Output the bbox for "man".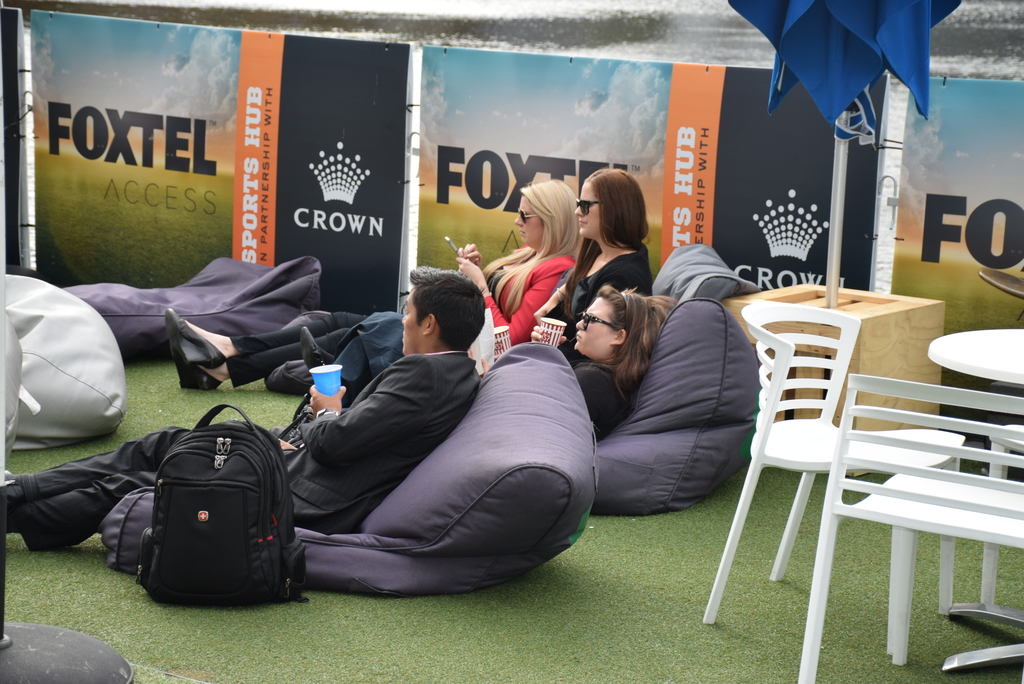
(x1=0, y1=264, x2=488, y2=554).
